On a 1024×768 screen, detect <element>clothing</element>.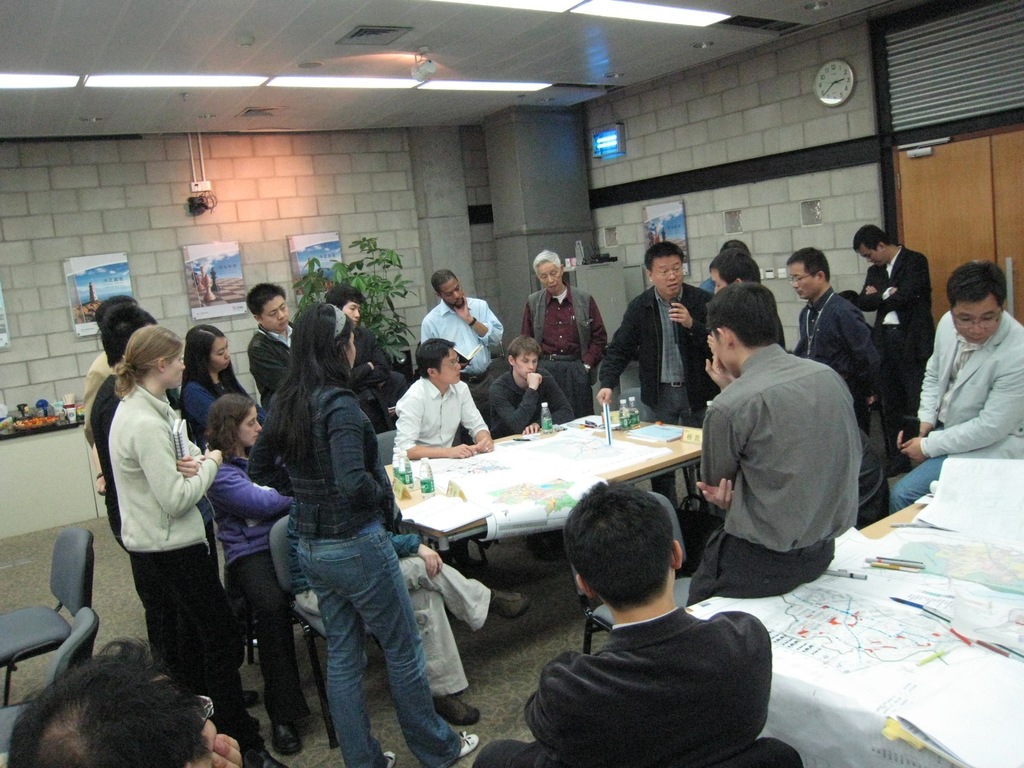
[x1=282, y1=495, x2=493, y2=692].
